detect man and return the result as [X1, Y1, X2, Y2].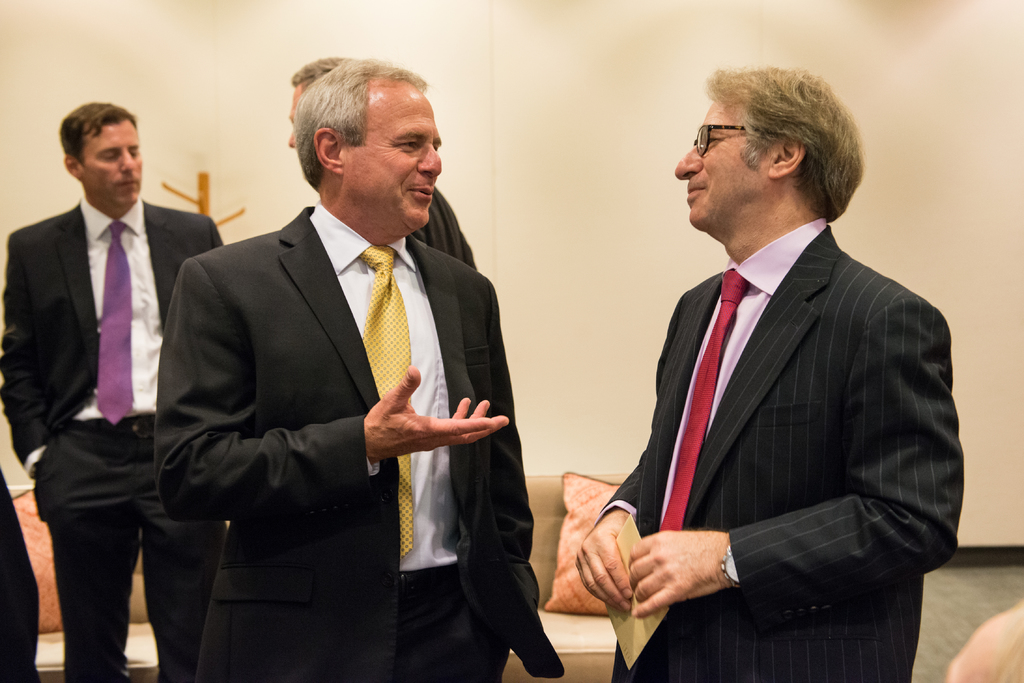
[555, 63, 968, 680].
